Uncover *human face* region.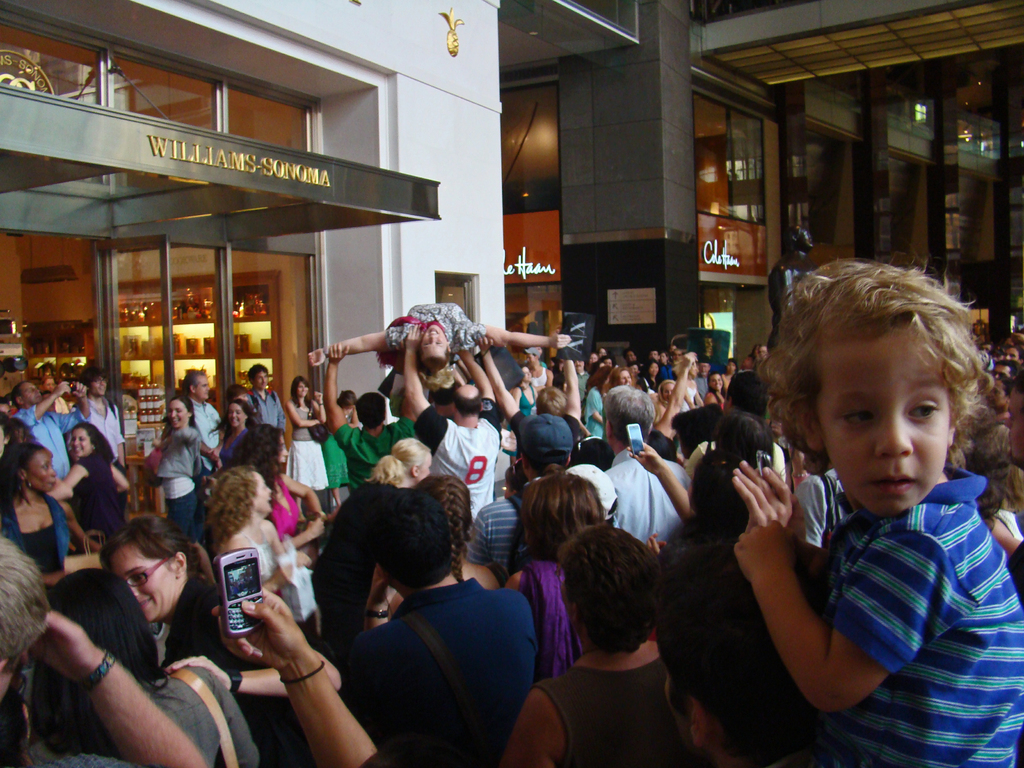
Uncovered: bbox=[254, 368, 265, 390].
